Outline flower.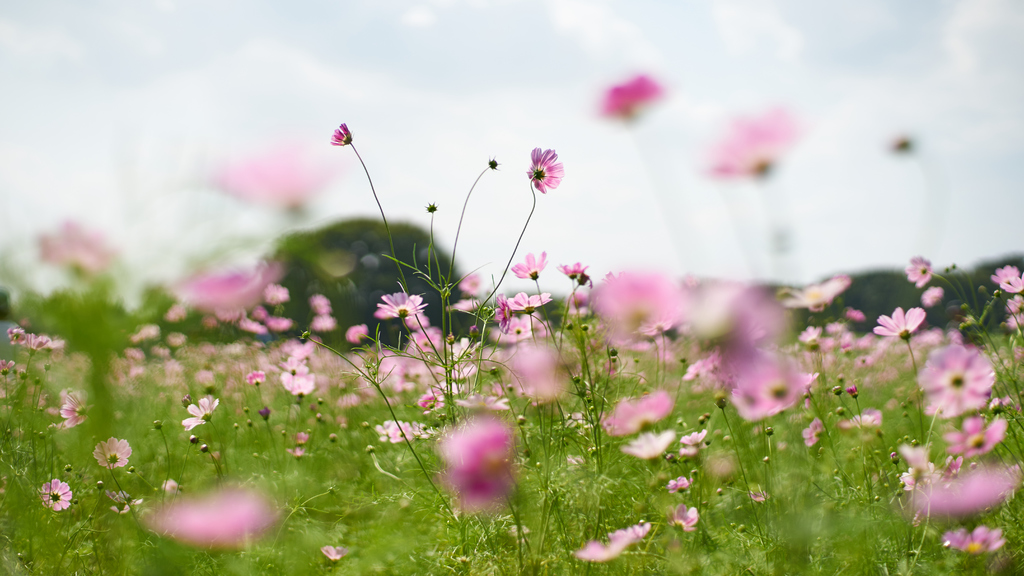
Outline: (x1=946, y1=415, x2=1005, y2=458).
